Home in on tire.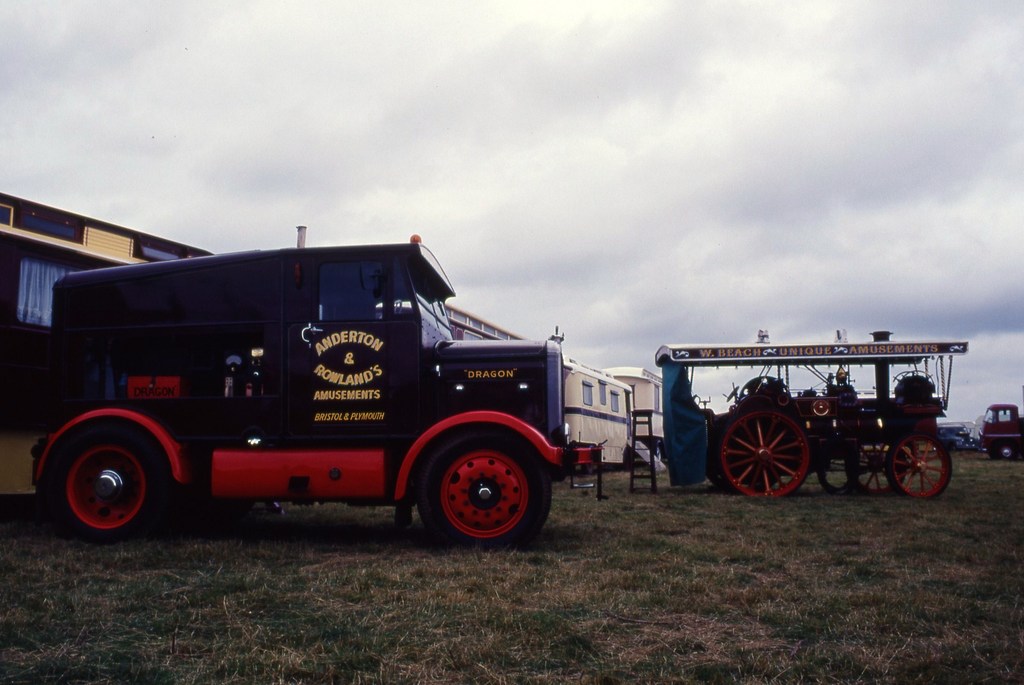
Homed in at [left=416, top=431, right=552, bottom=551].
